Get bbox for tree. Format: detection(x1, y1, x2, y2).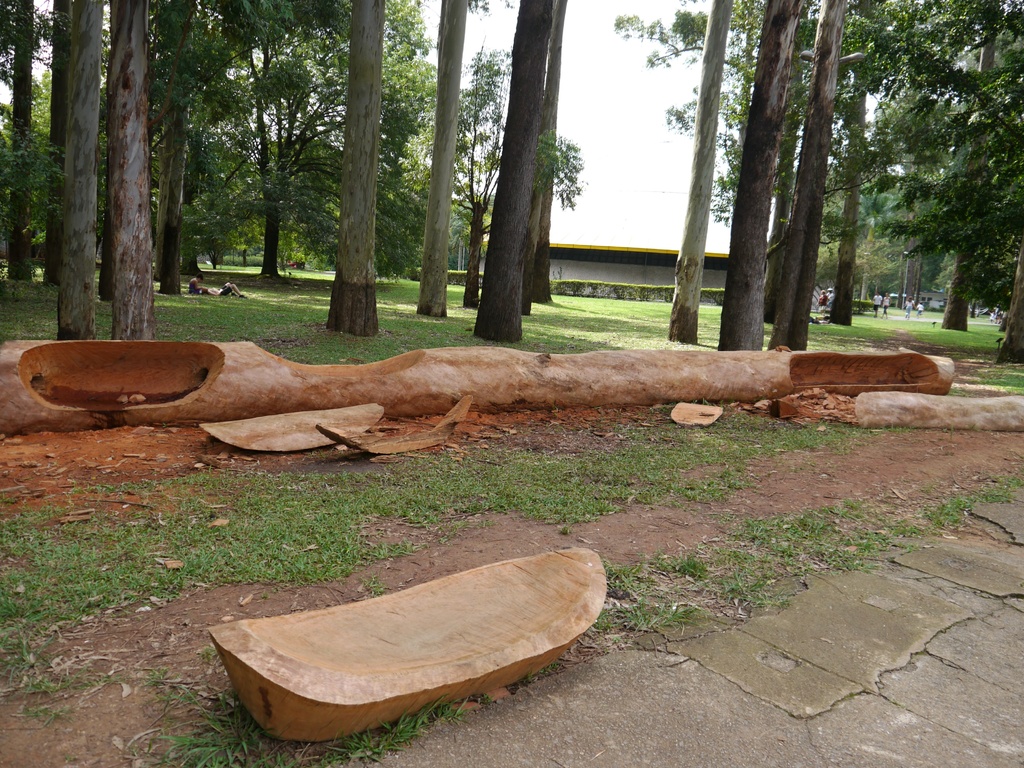
detection(454, 45, 588, 309).
